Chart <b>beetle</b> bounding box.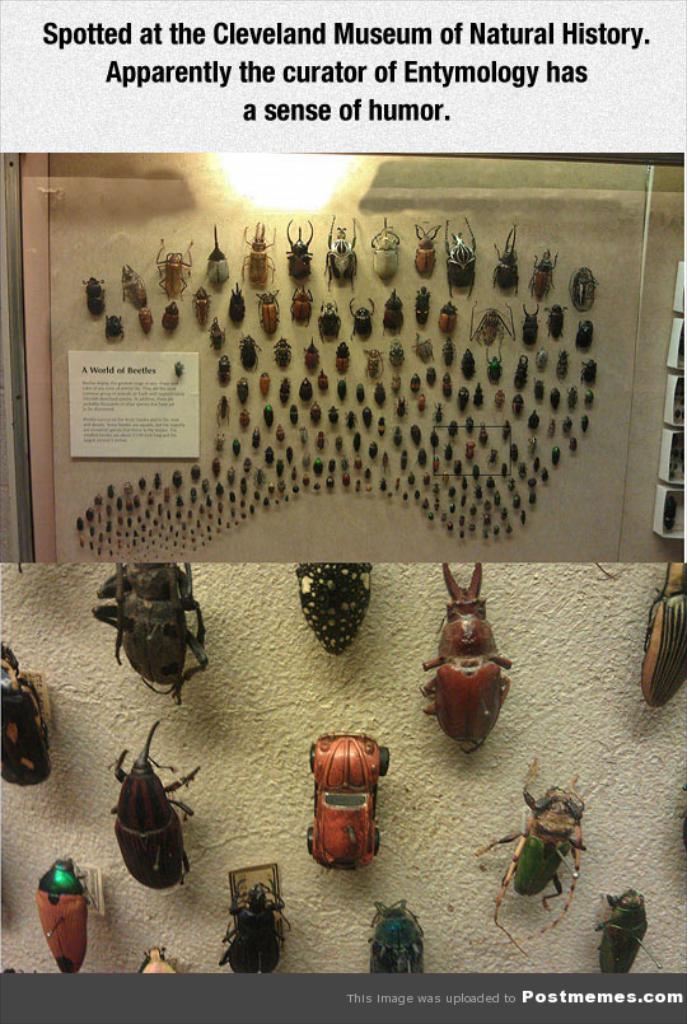
Charted: [290,287,314,326].
